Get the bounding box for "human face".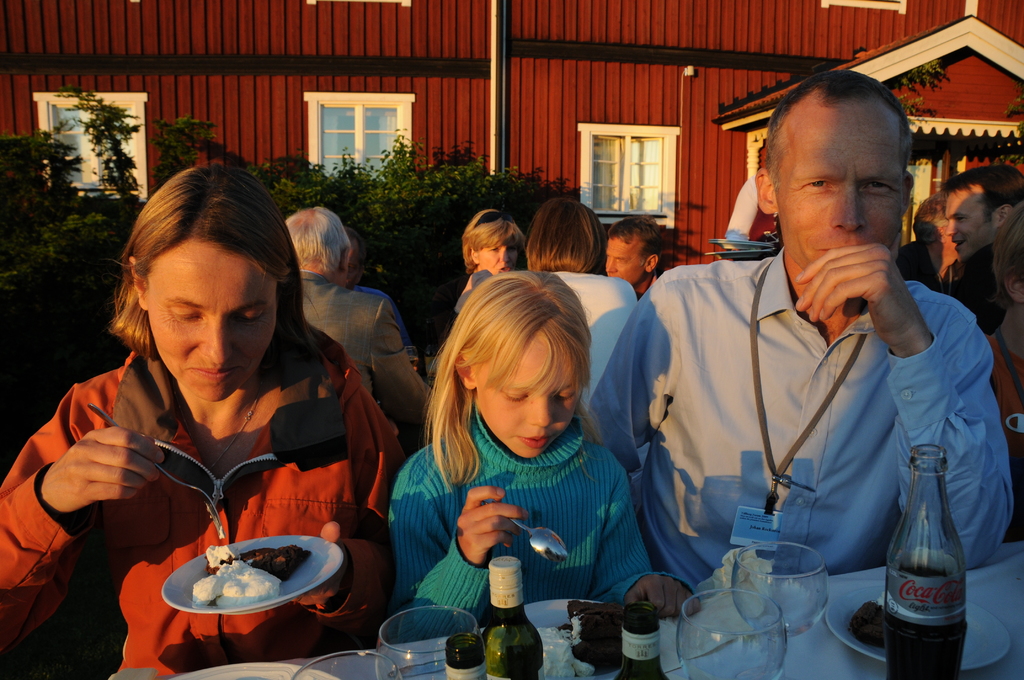
region(944, 190, 993, 257).
